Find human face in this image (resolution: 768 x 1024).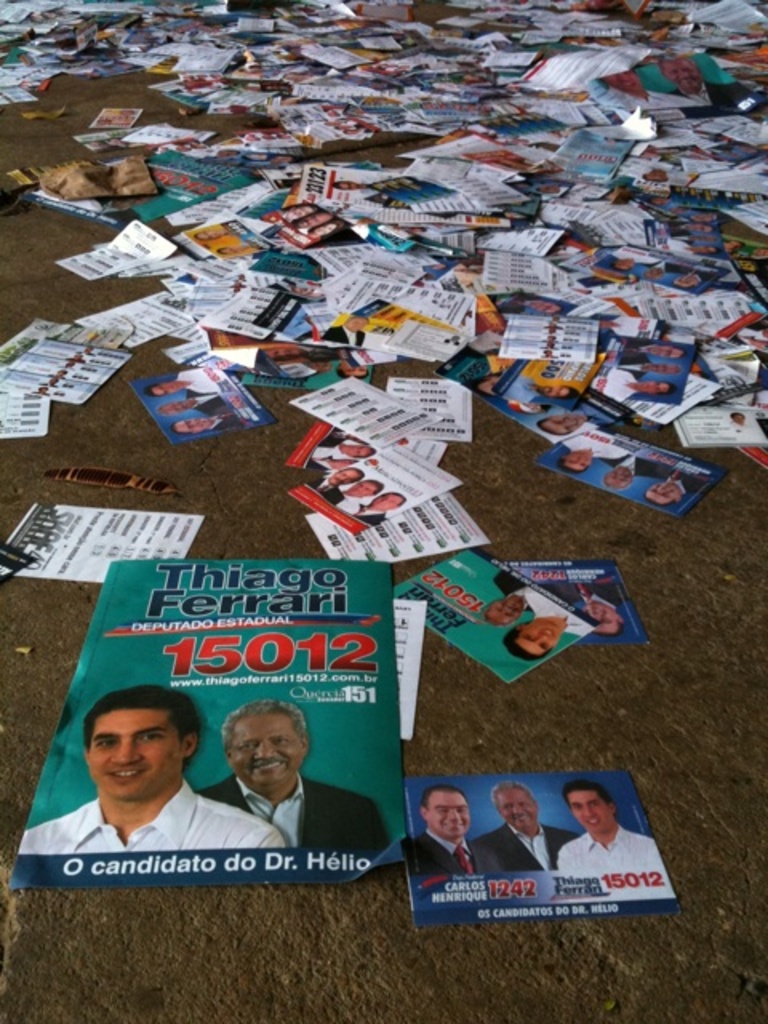
box=[646, 482, 680, 499].
